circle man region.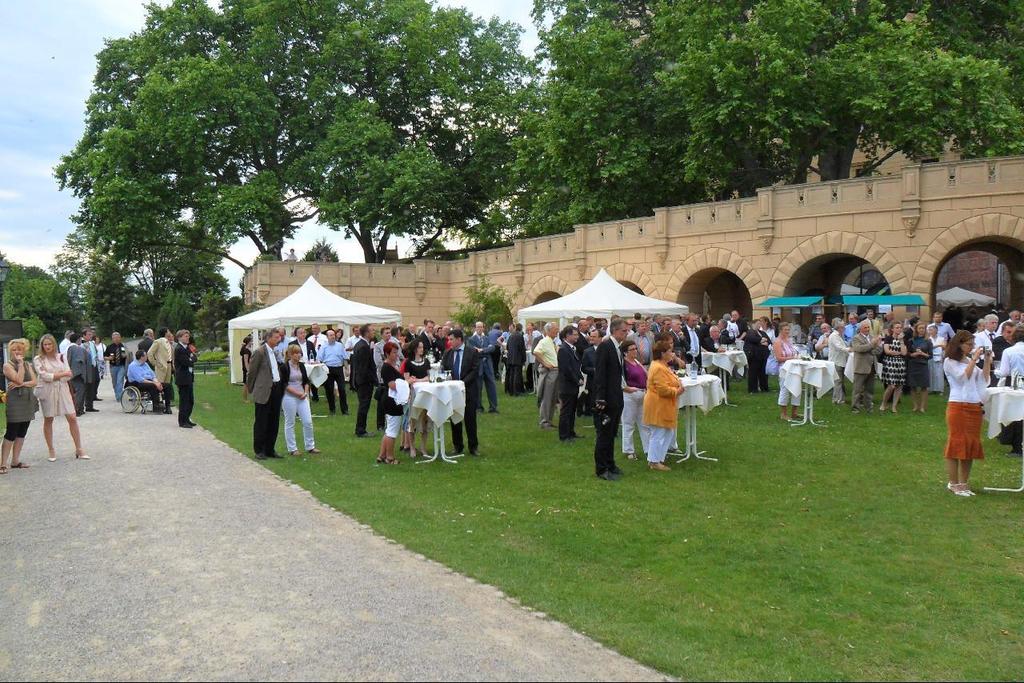
Region: <bbox>446, 330, 481, 453</bbox>.
